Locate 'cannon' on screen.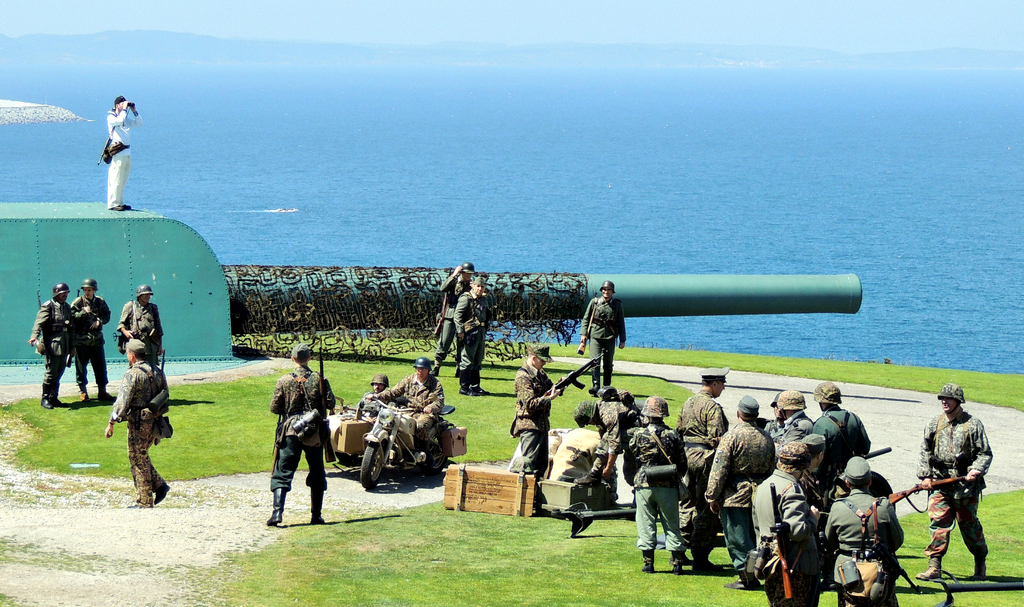
On screen at [0, 198, 866, 383].
